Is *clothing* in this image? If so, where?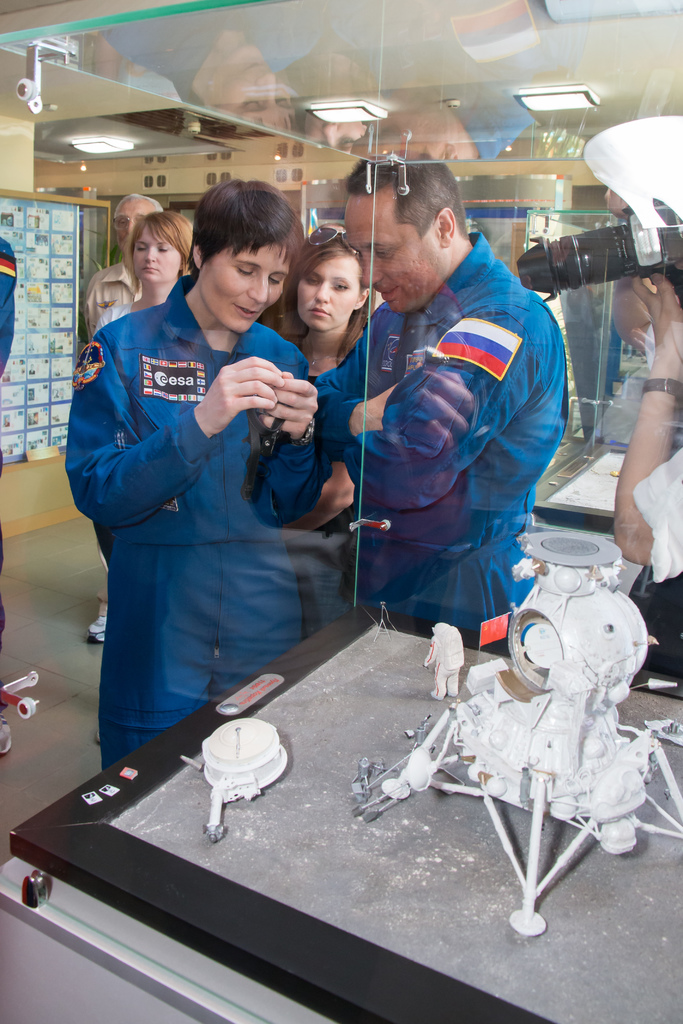
Yes, at region(83, 255, 146, 613).
